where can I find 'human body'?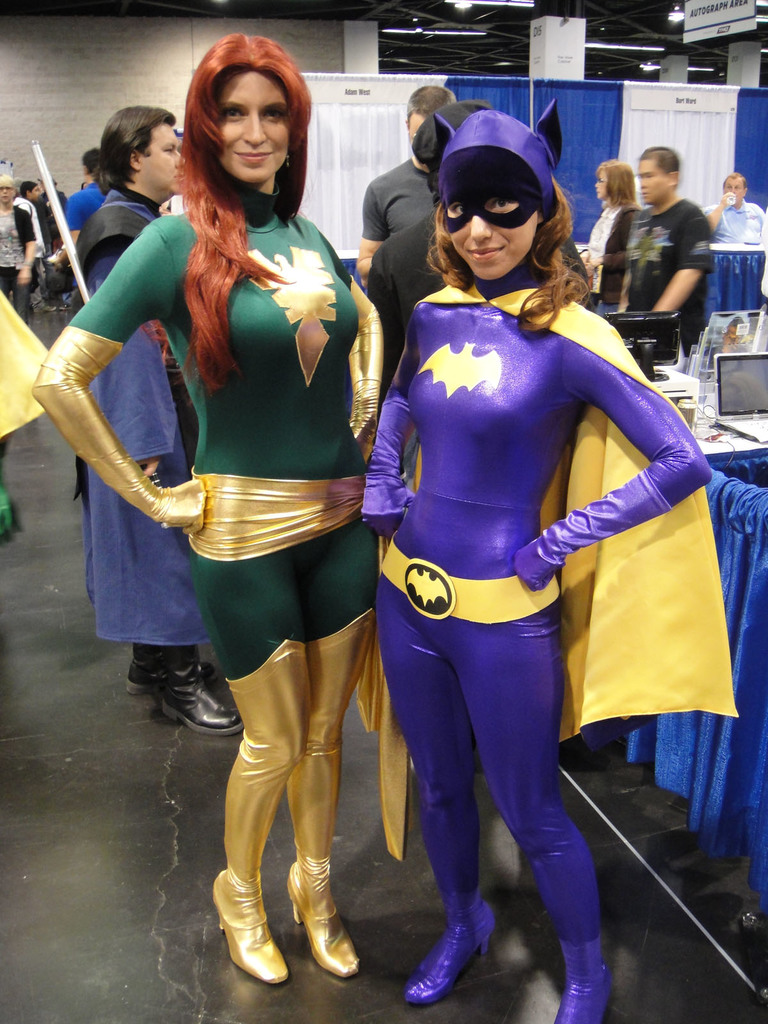
You can find it at [x1=623, y1=193, x2=721, y2=355].
